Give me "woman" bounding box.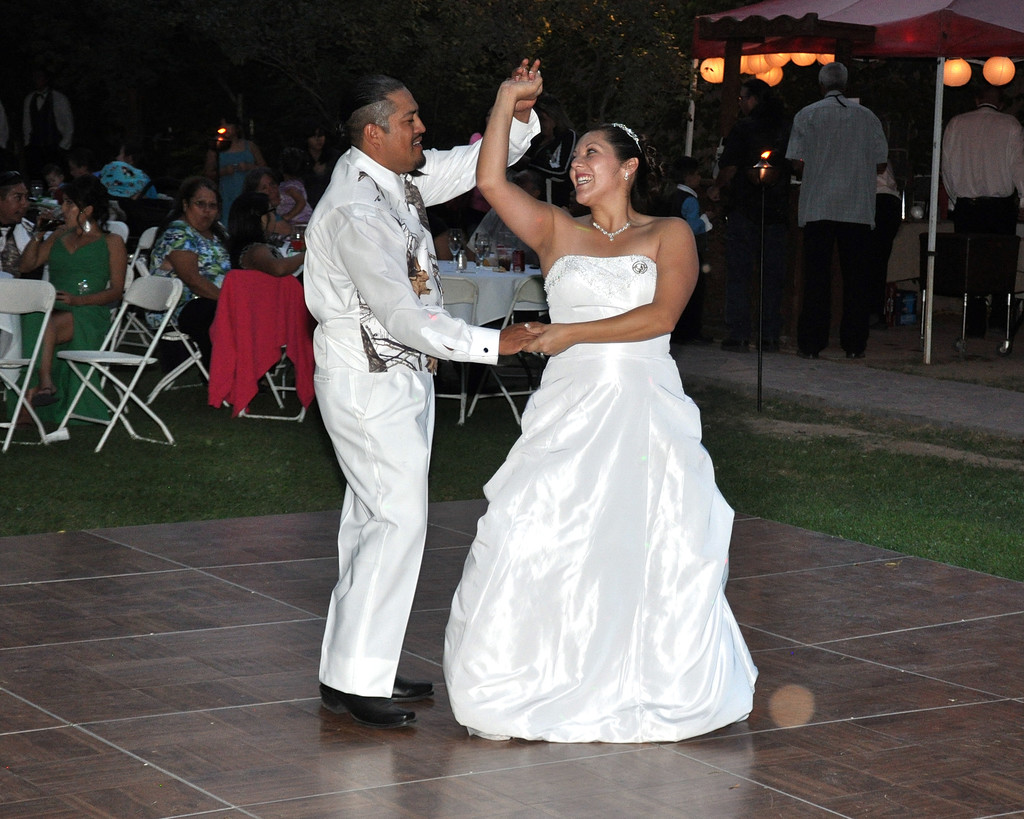
box=[12, 175, 129, 430].
